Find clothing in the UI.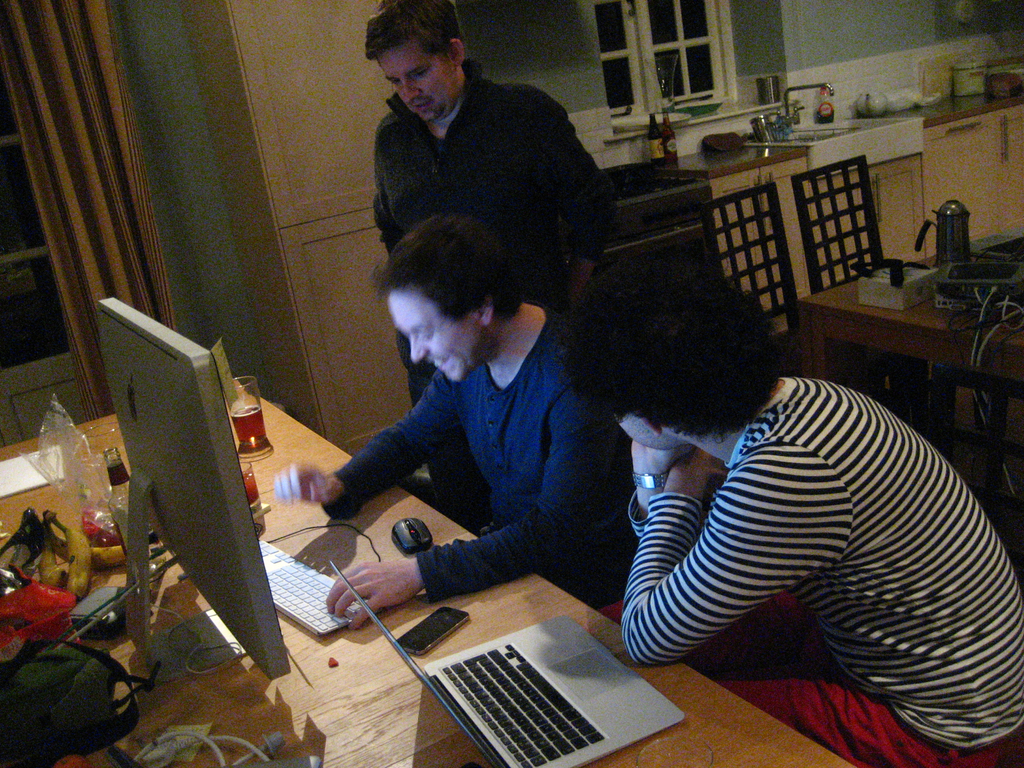
UI element at select_region(279, 266, 645, 644).
